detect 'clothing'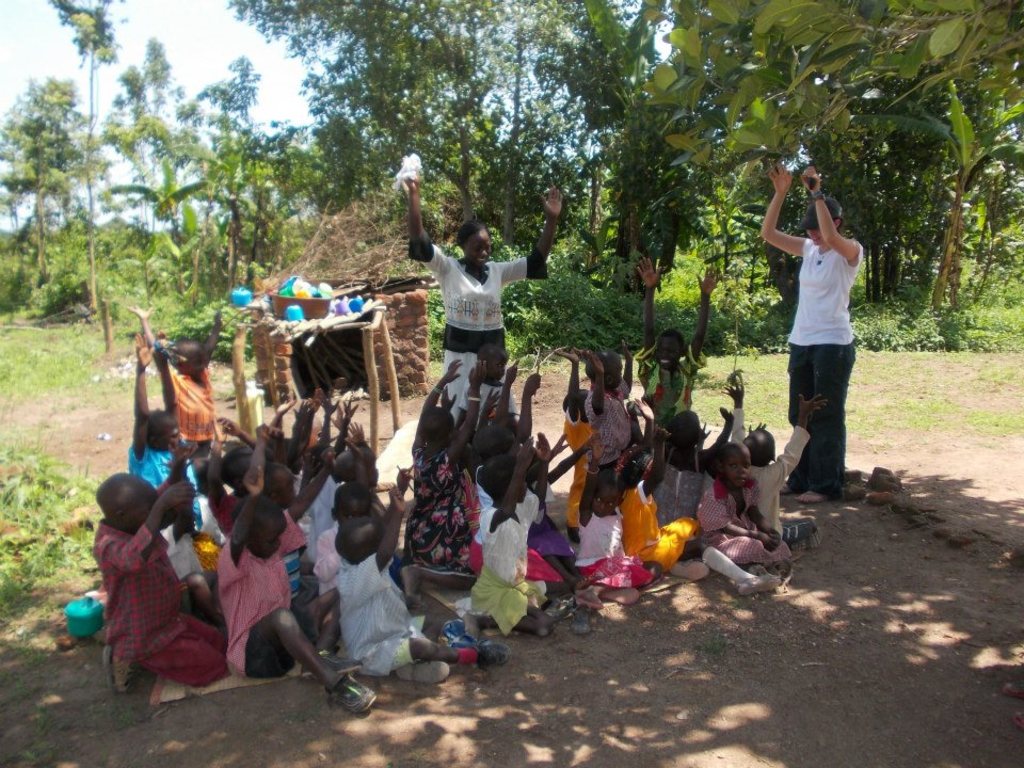
select_region(283, 497, 318, 602)
